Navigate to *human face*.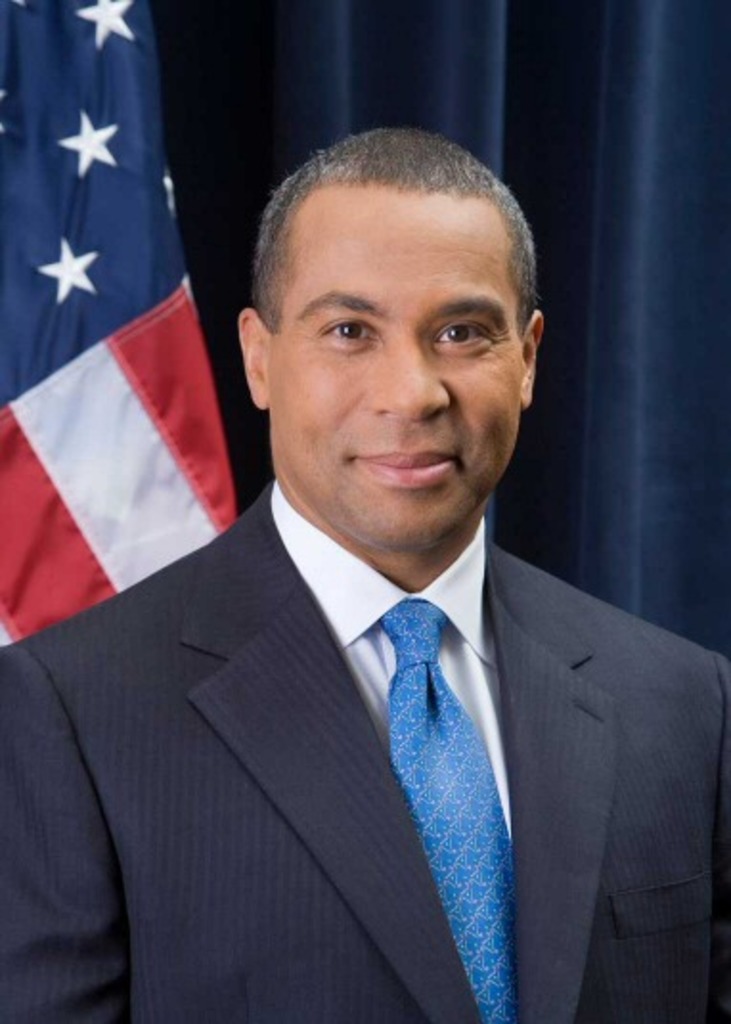
Navigation target: 237, 182, 528, 536.
